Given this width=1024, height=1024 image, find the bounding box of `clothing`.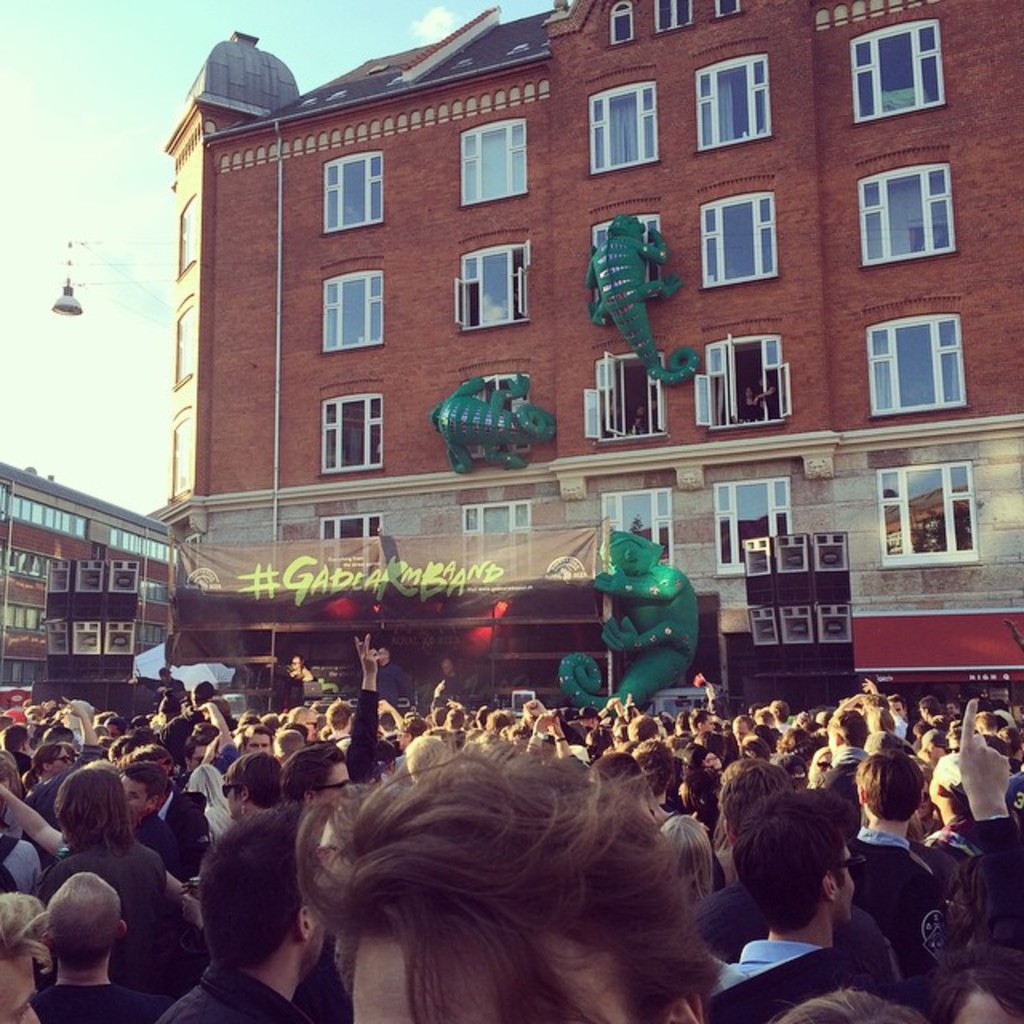
x1=40 y1=837 x2=168 y2=990.
